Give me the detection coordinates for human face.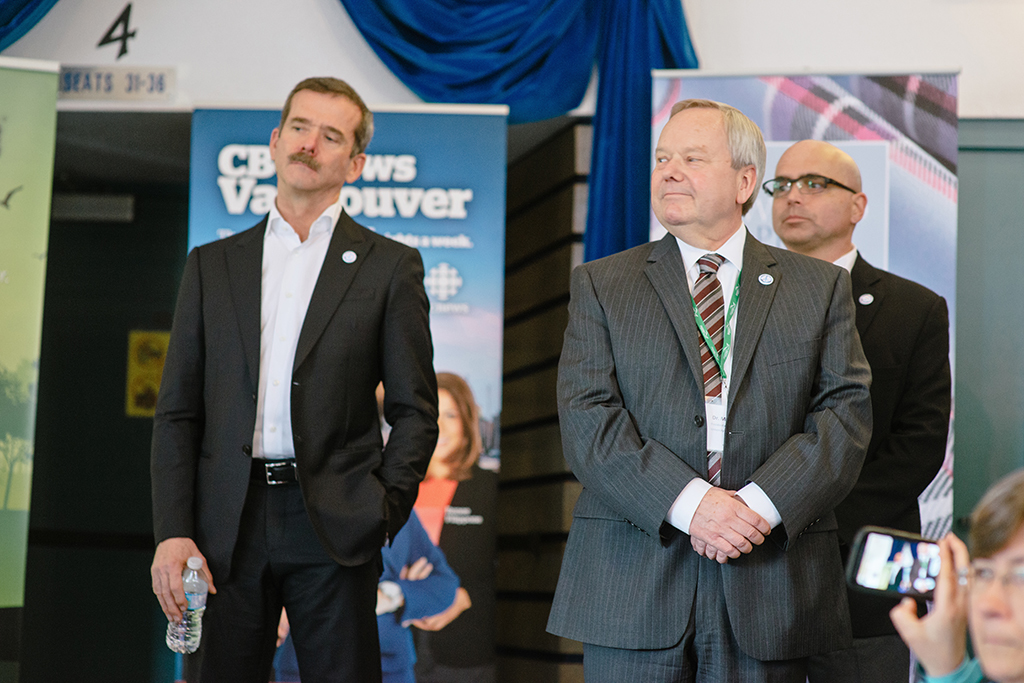
crop(271, 89, 354, 198).
